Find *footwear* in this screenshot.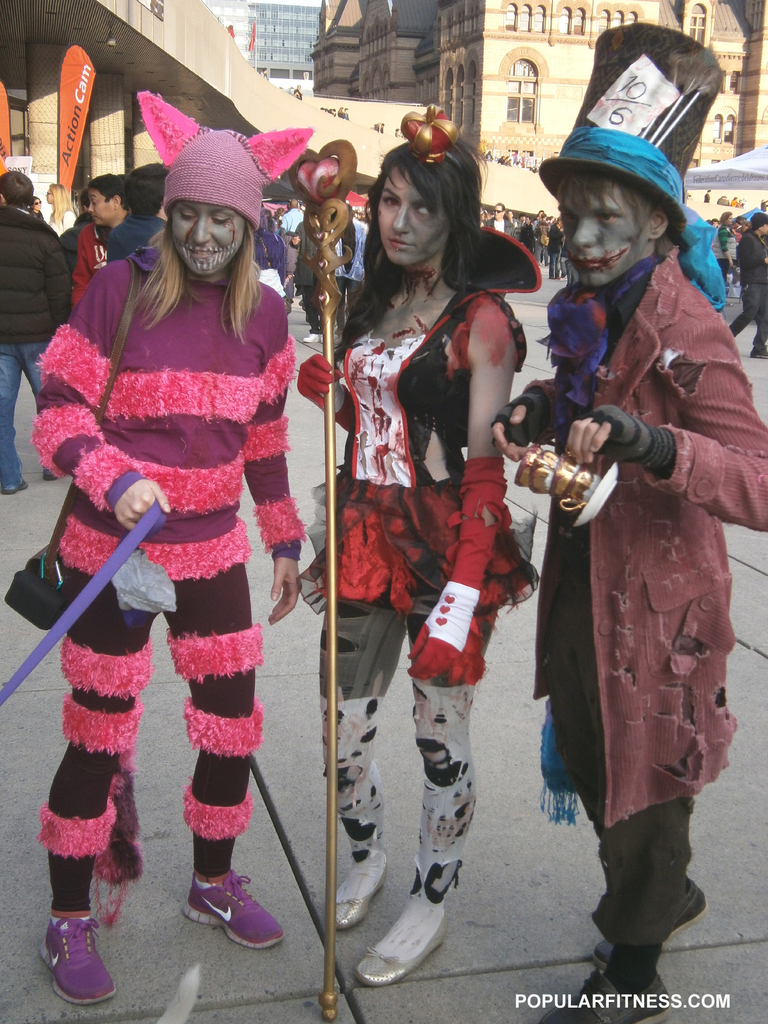
The bounding box for *footwear* is 184/867/292/954.
